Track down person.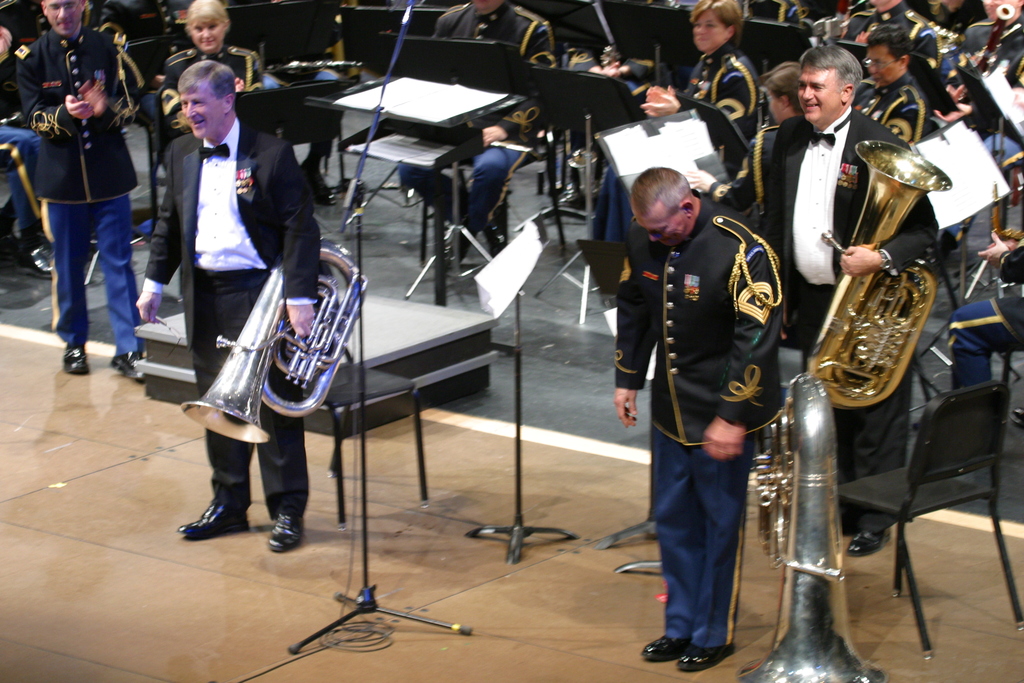
Tracked to 828/0/965/111.
